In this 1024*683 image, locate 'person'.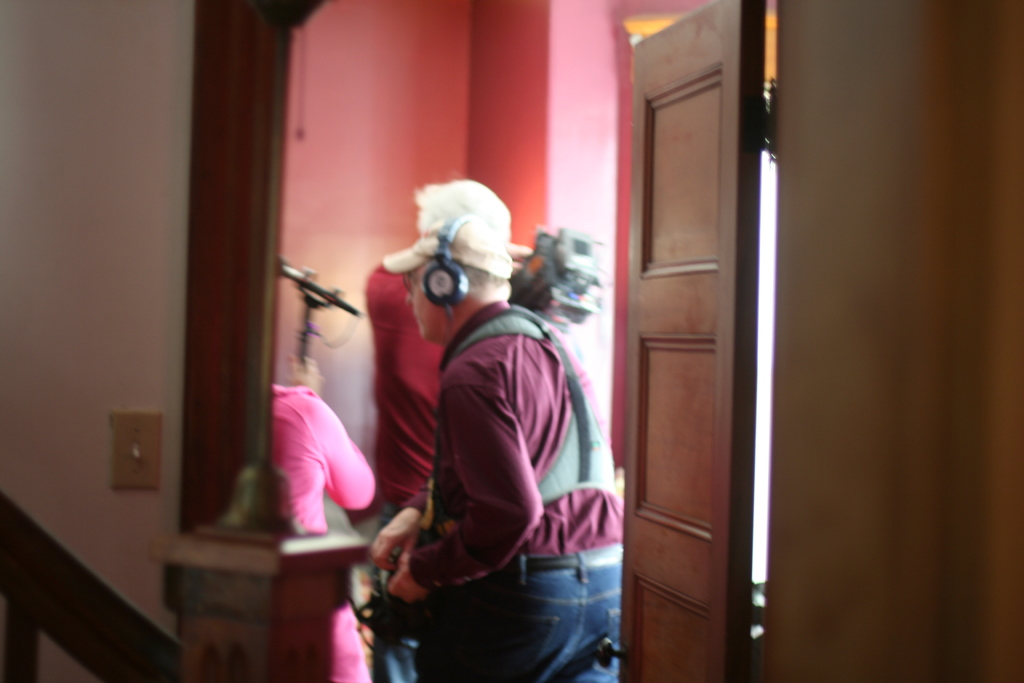
Bounding box: [x1=353, y1=177, x2=600, y2=668].
